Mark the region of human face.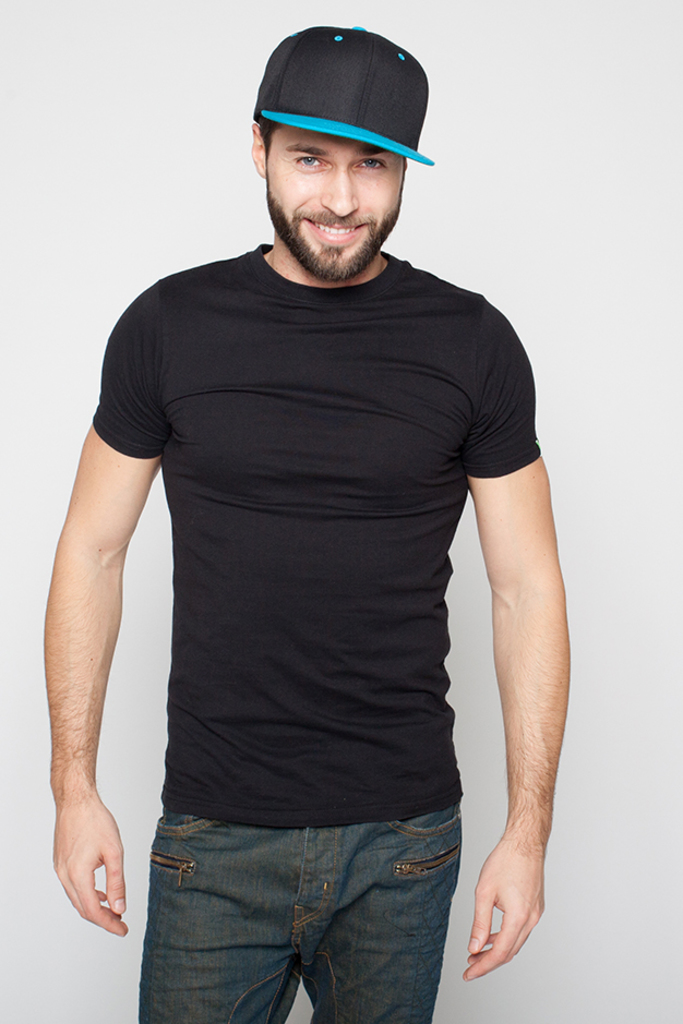
Region: 272/125/403/280.
